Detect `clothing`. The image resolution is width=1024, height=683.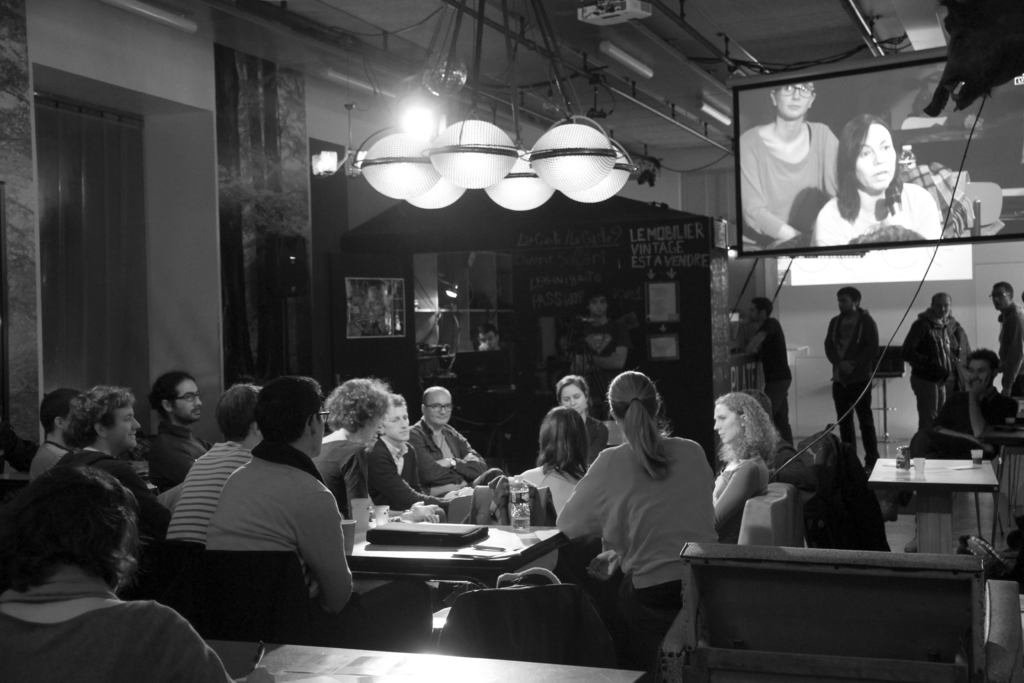
bbox(808, 184, 943, 247).
